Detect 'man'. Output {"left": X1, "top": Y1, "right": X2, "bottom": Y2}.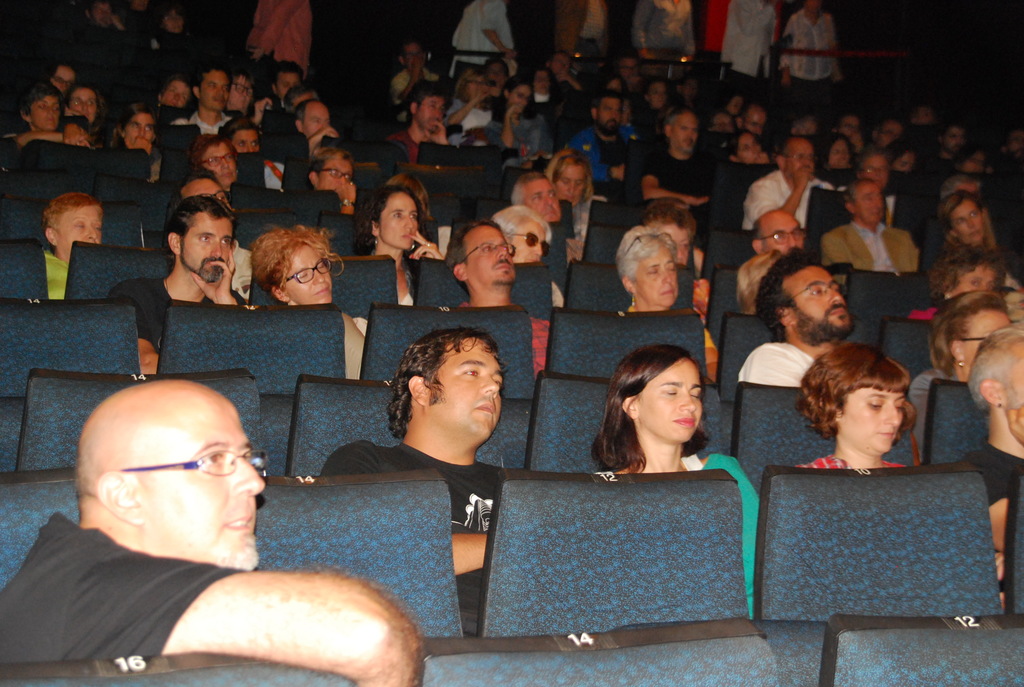
{"left": 751, "top": 211, "right": 804, "bottom": 255}.
